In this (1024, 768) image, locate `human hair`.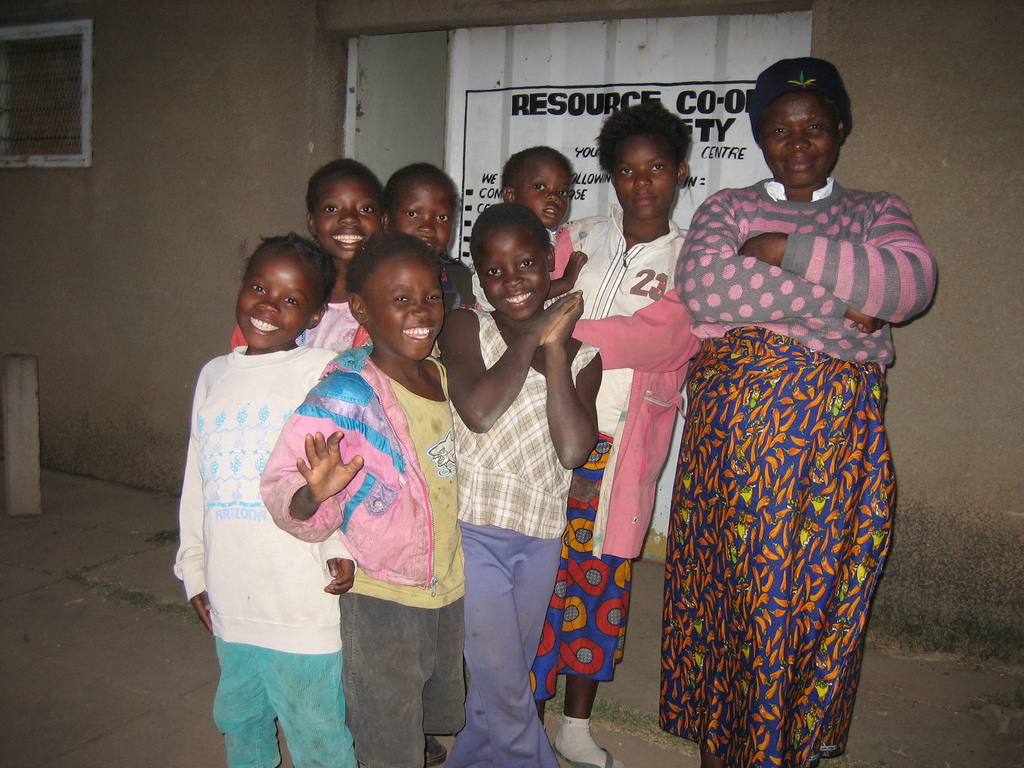
Bounding box: x1=601 y1=108 x2=701 y2=199.
